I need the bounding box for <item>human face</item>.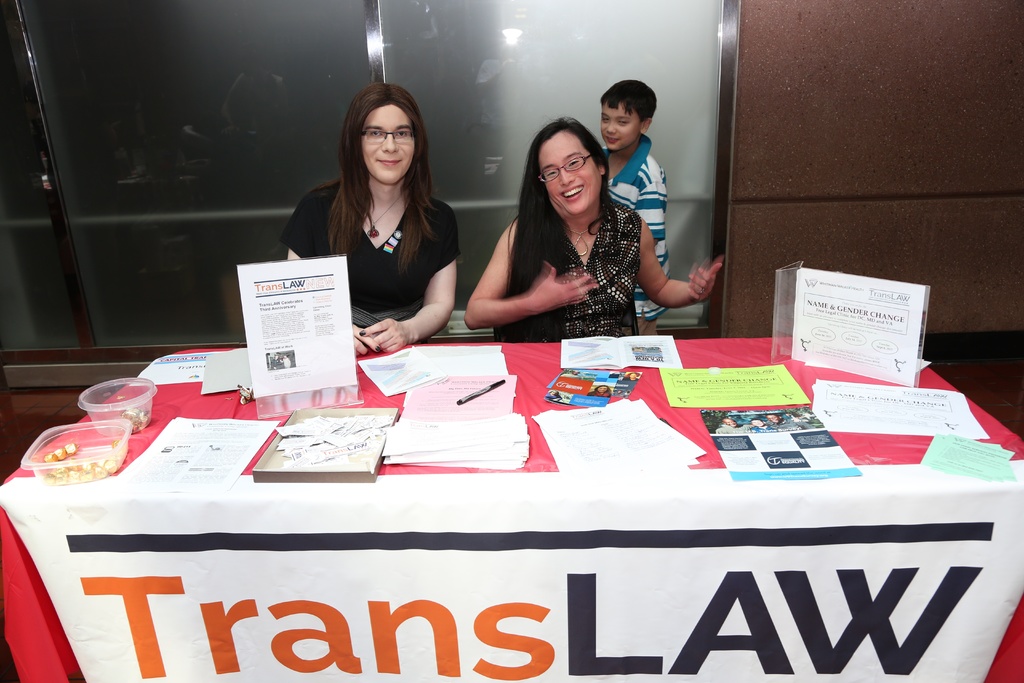
Here it is: bbox=[600, 104, 644, 150].
